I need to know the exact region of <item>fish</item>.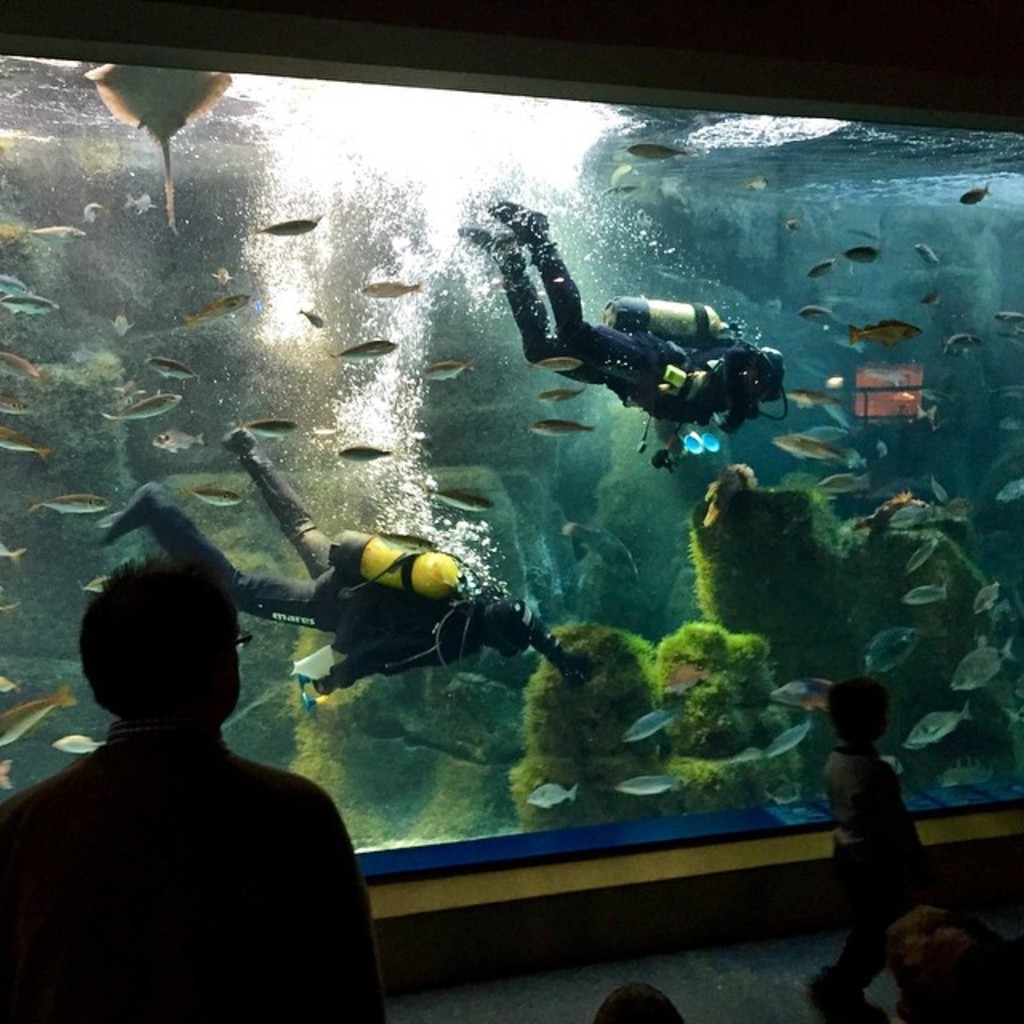
Region: Rect(664, 662, 710, 698).
